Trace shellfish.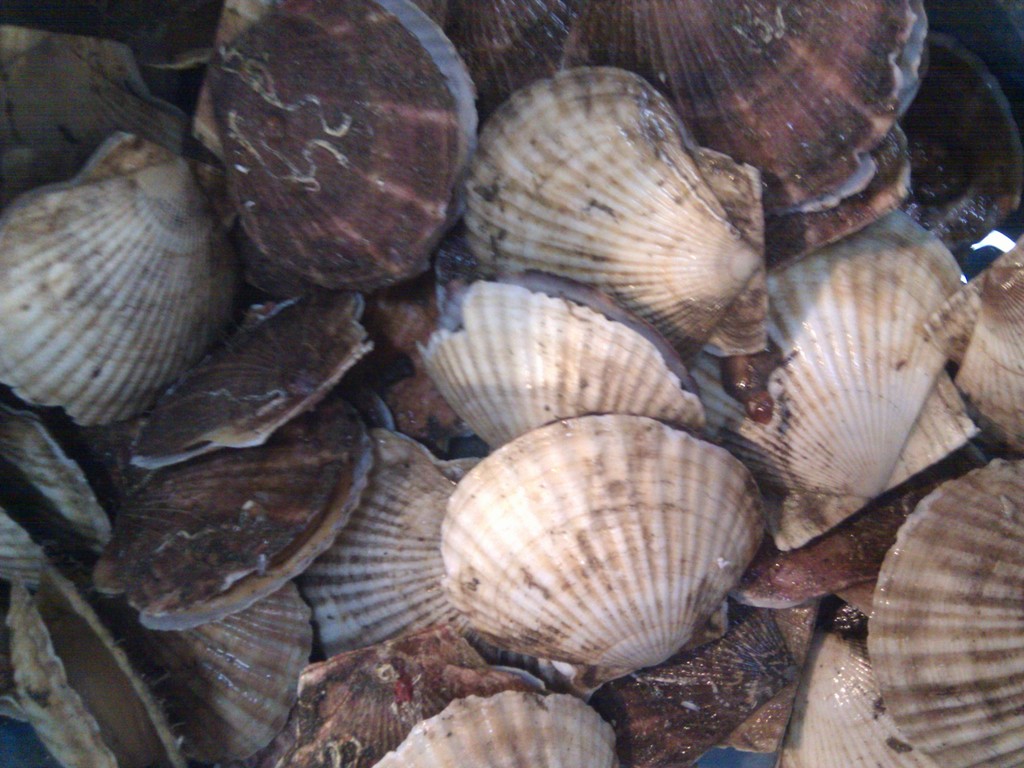
Traced to crop(445, 408, 771, 692).
